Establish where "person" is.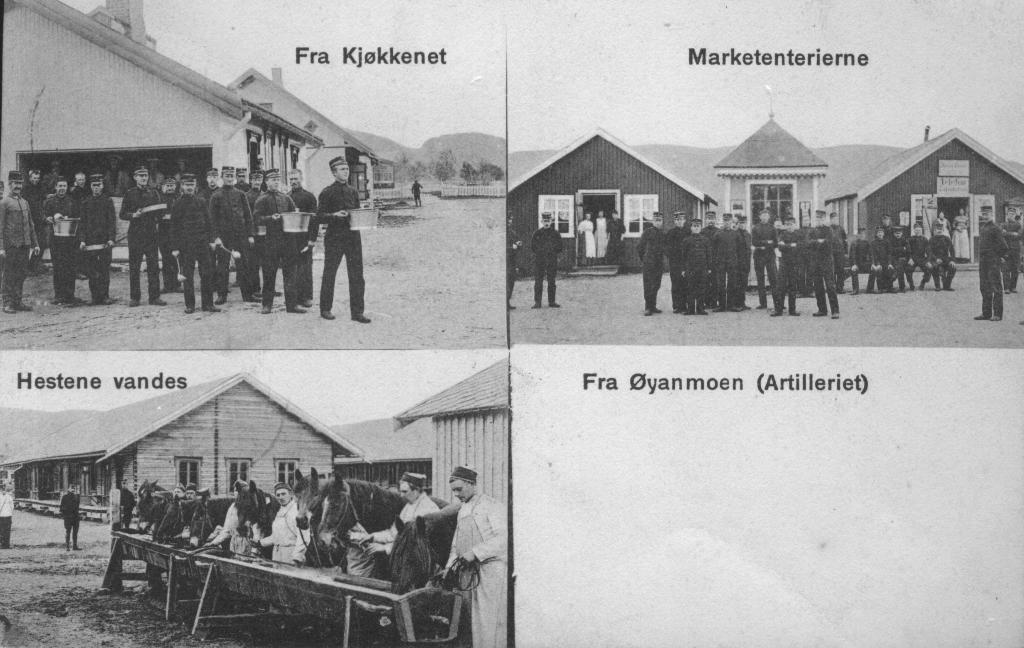
Established at detection(730, 213, 749, 299).
